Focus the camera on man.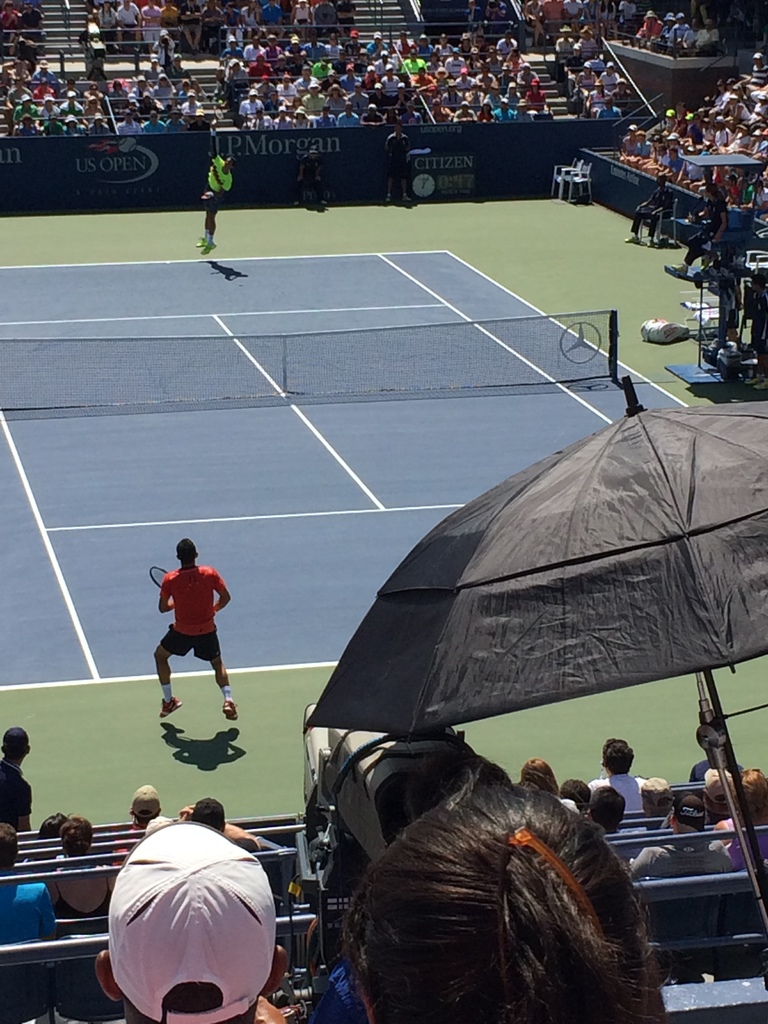
Focus region: left=686, top=728, right=716, bottom=783.
